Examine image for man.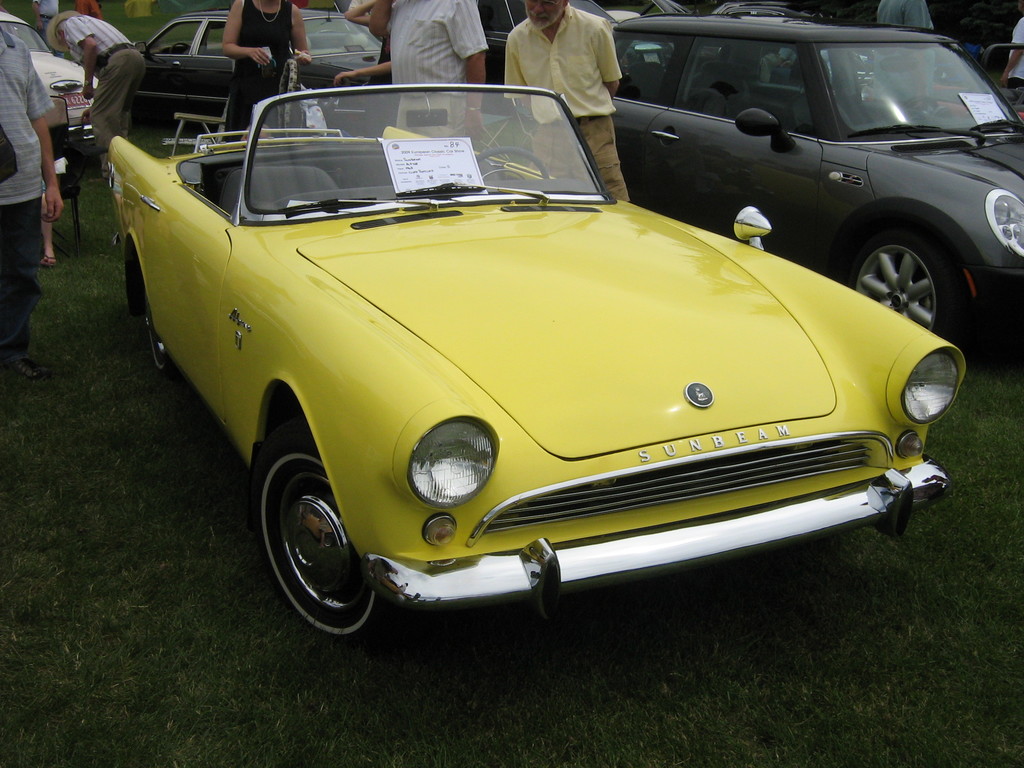
Examination result: locate(499, 0, 632, 204).
